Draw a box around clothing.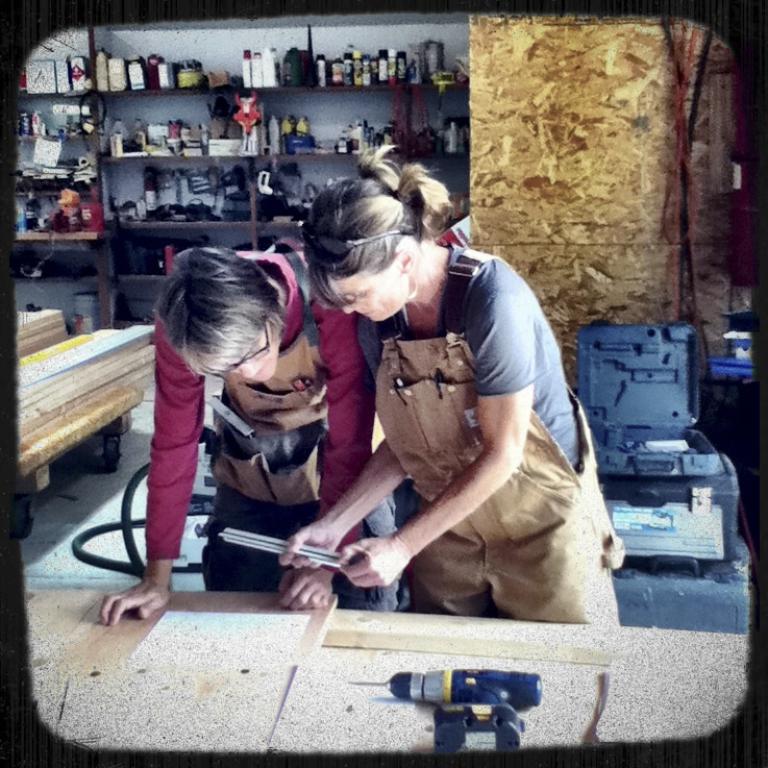
<bbox>308, 212, 596, 629</bbox>.
